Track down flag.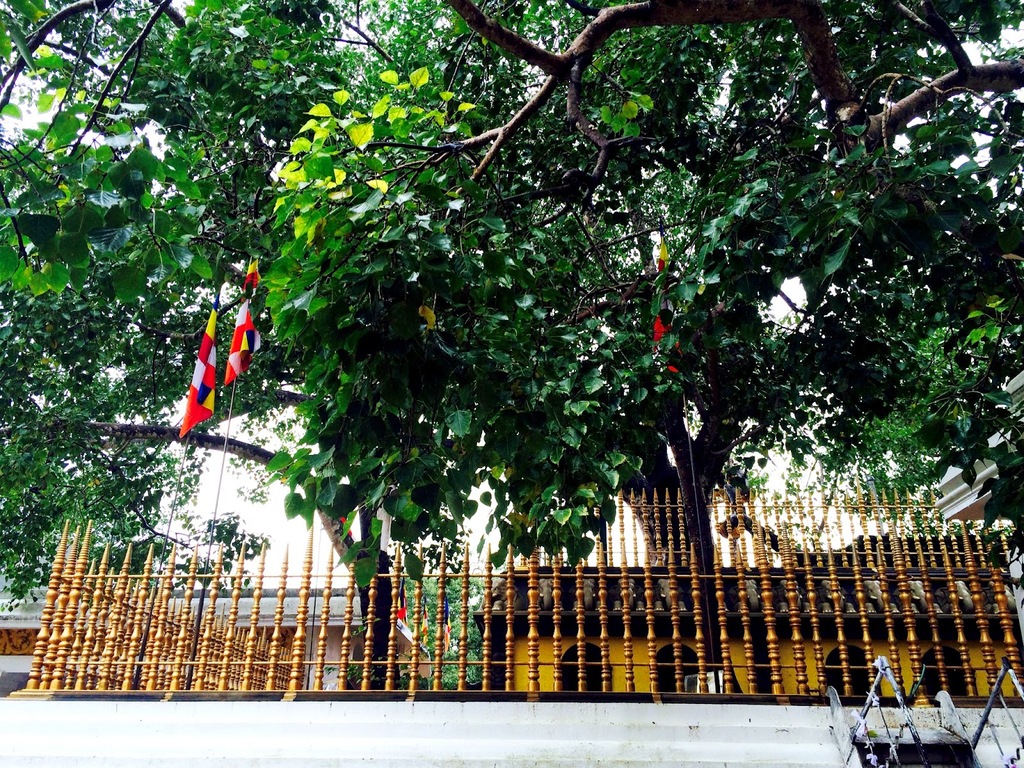
Tracked to bbox(644, 236, 682, 376).
